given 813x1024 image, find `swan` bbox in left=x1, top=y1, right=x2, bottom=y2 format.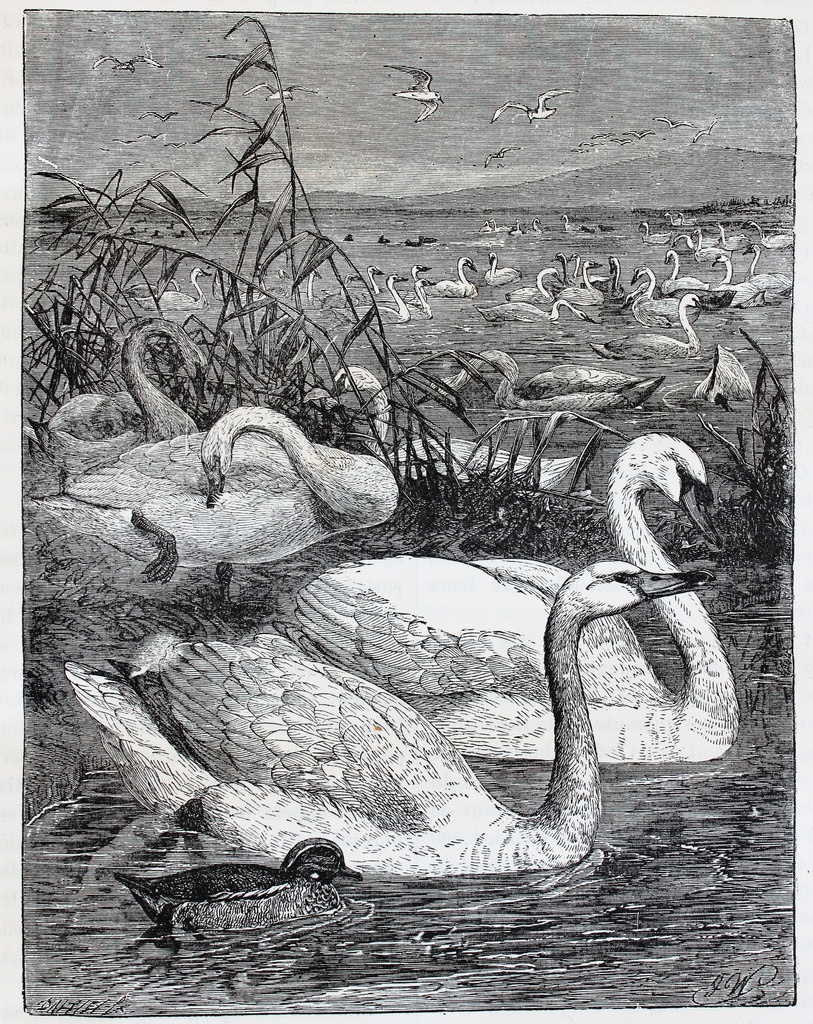
left=333, top=266, right=382, bottom=299.
